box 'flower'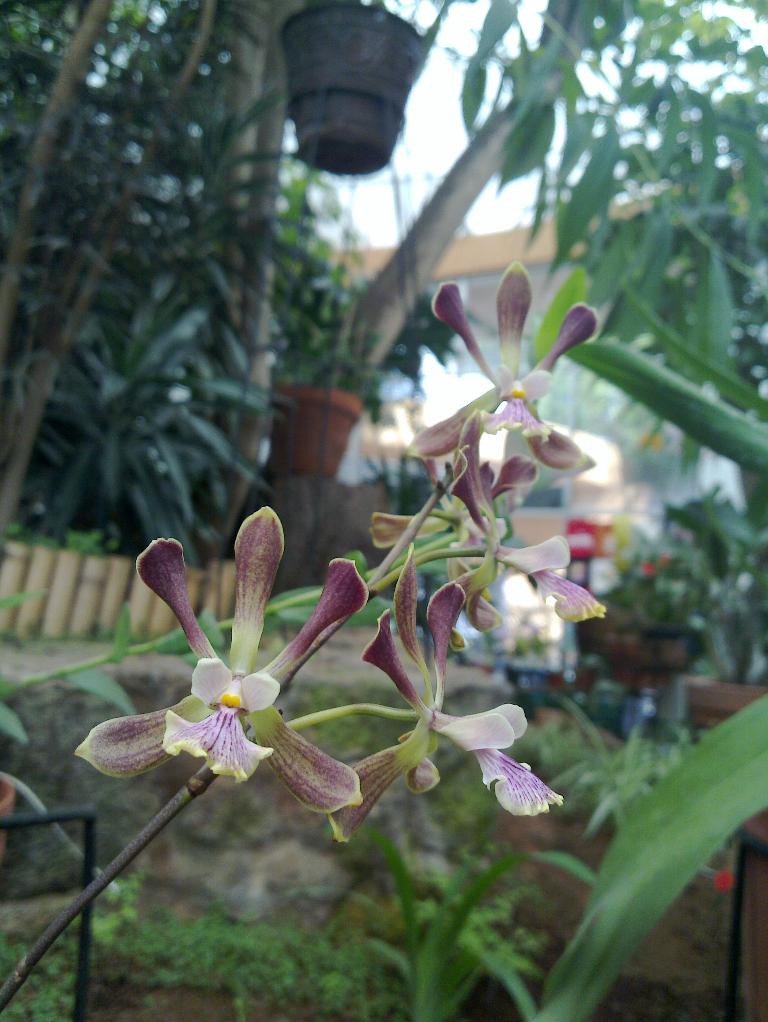
Rect(377, 380, 602, 637)
